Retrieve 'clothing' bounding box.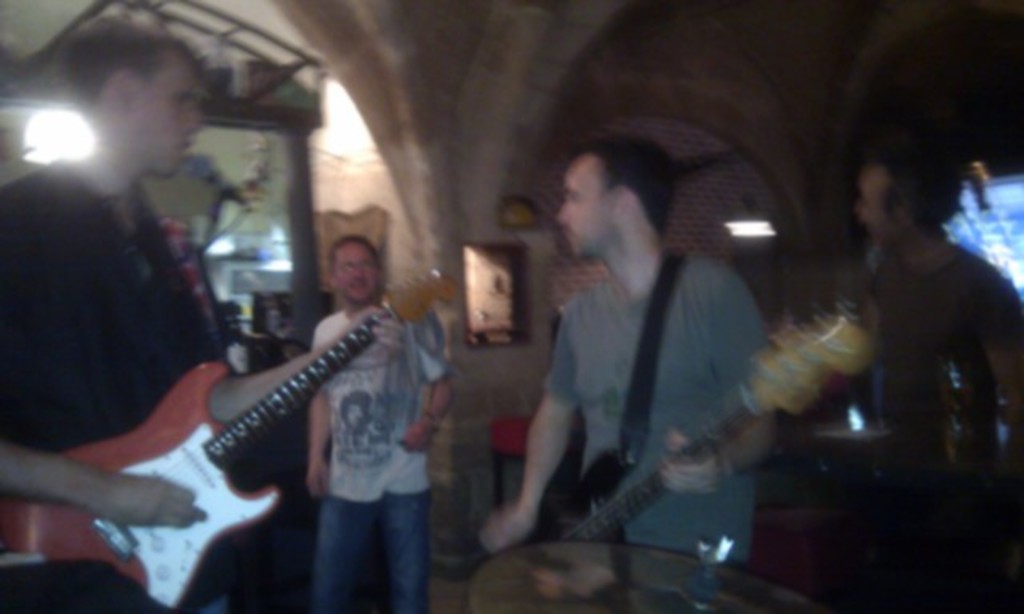
Bounding box: detection(304, 499, 424, 612).
